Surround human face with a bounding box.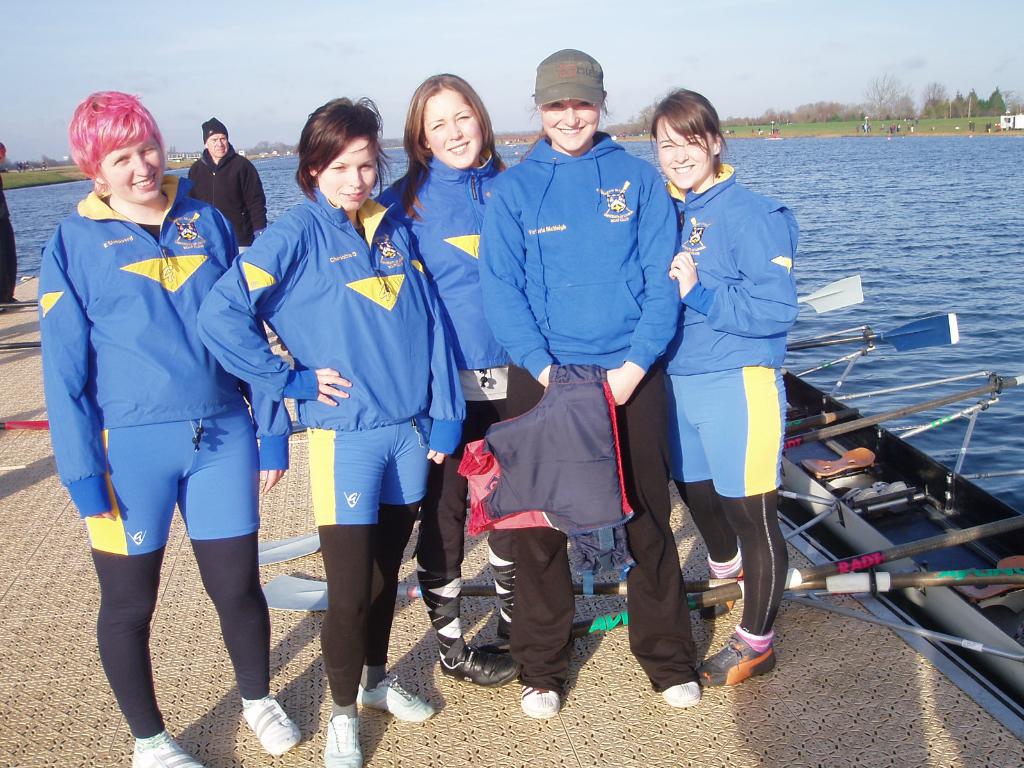
Rect(317, 138, 375, 214).
